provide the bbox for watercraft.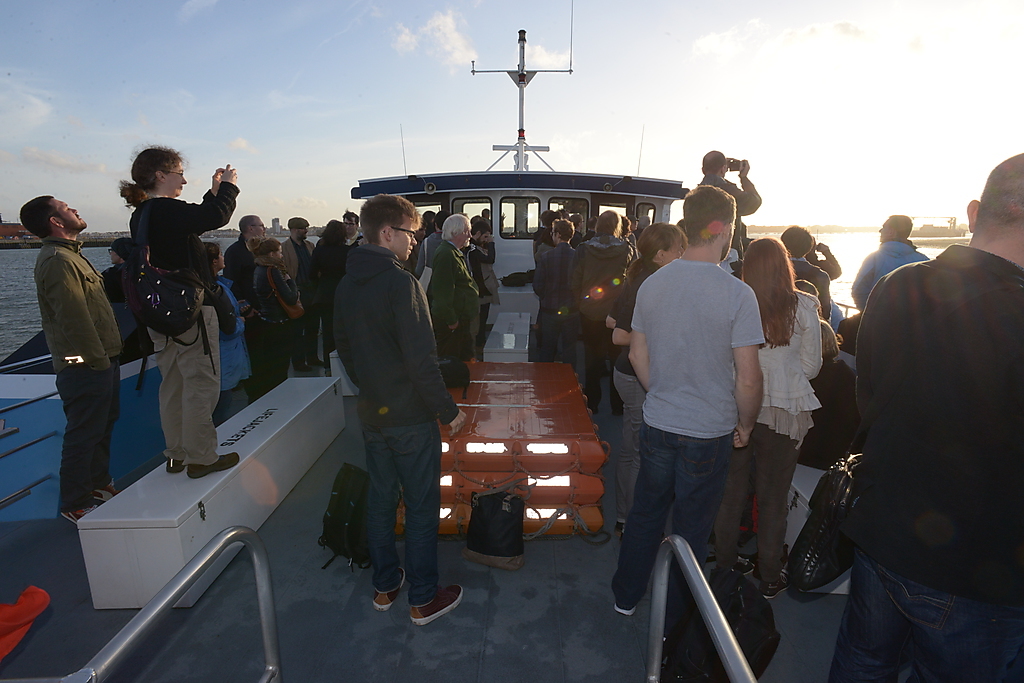
0 0 863 681.
